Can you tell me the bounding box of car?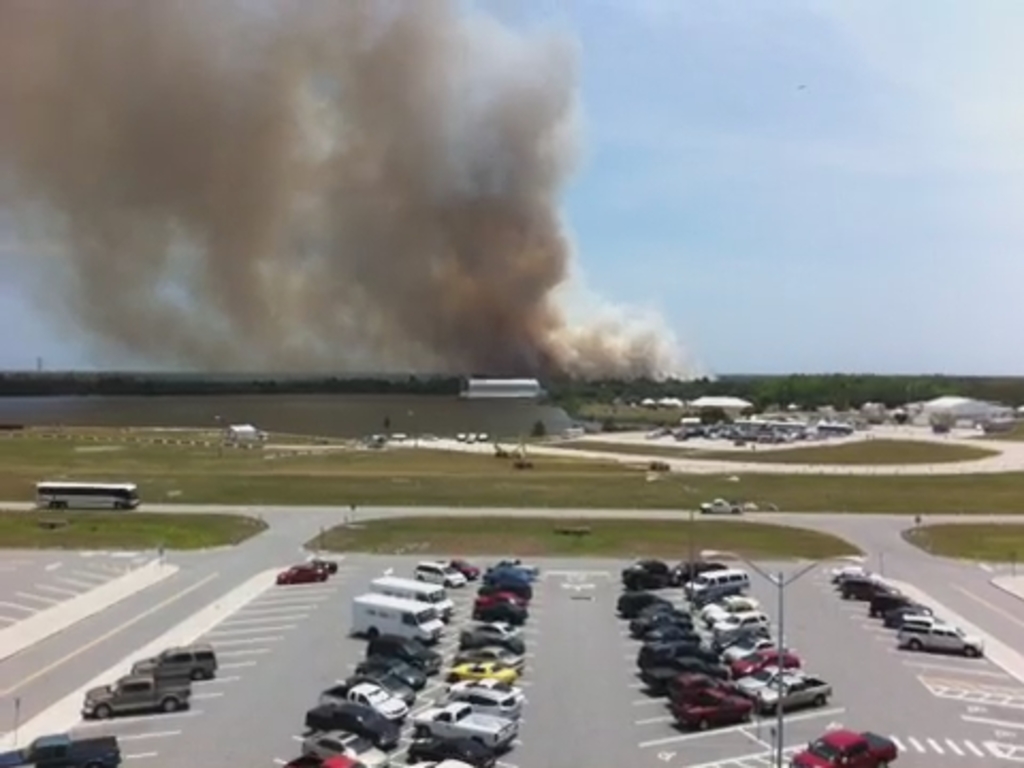
[left=77, top=672, right=192, bottom=717].
